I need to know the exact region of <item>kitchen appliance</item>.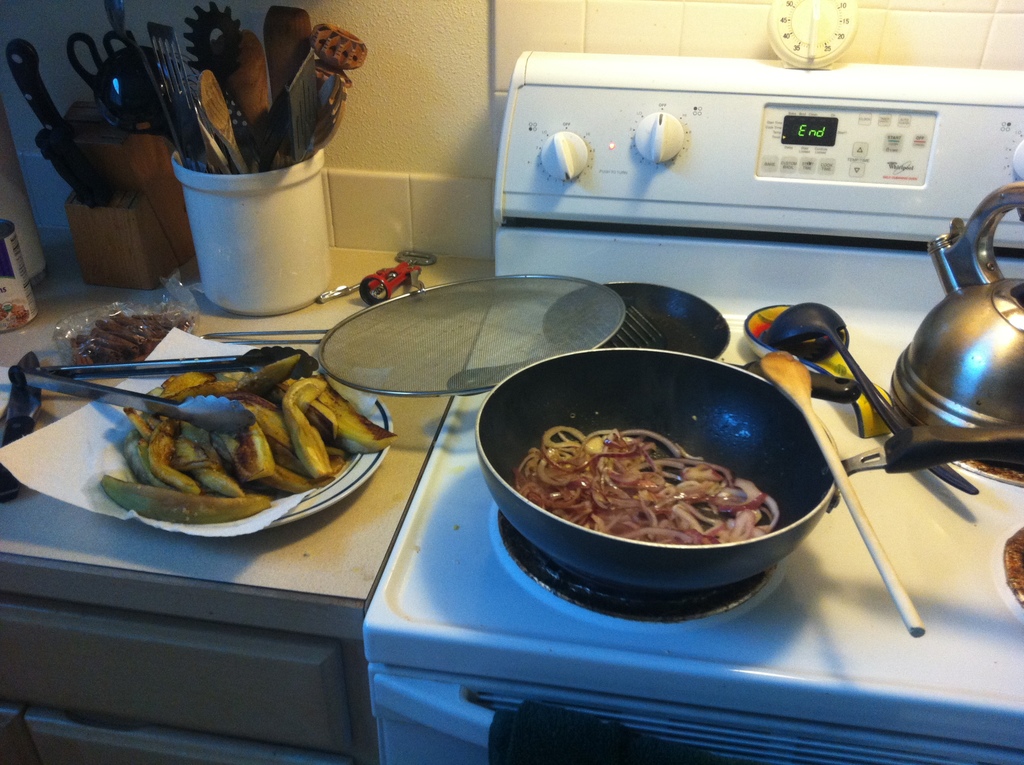
Region: x1=477, y1=346, x2=838, y2=595.
